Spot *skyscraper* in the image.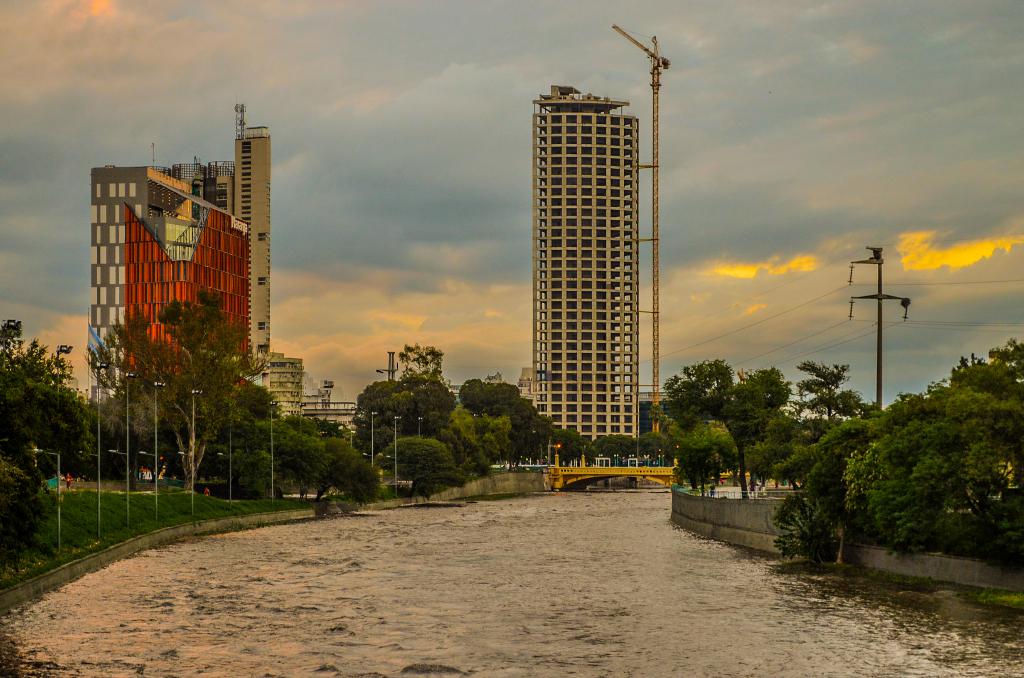
*skyscraper* found at rect(517, 83, 643, 467).
